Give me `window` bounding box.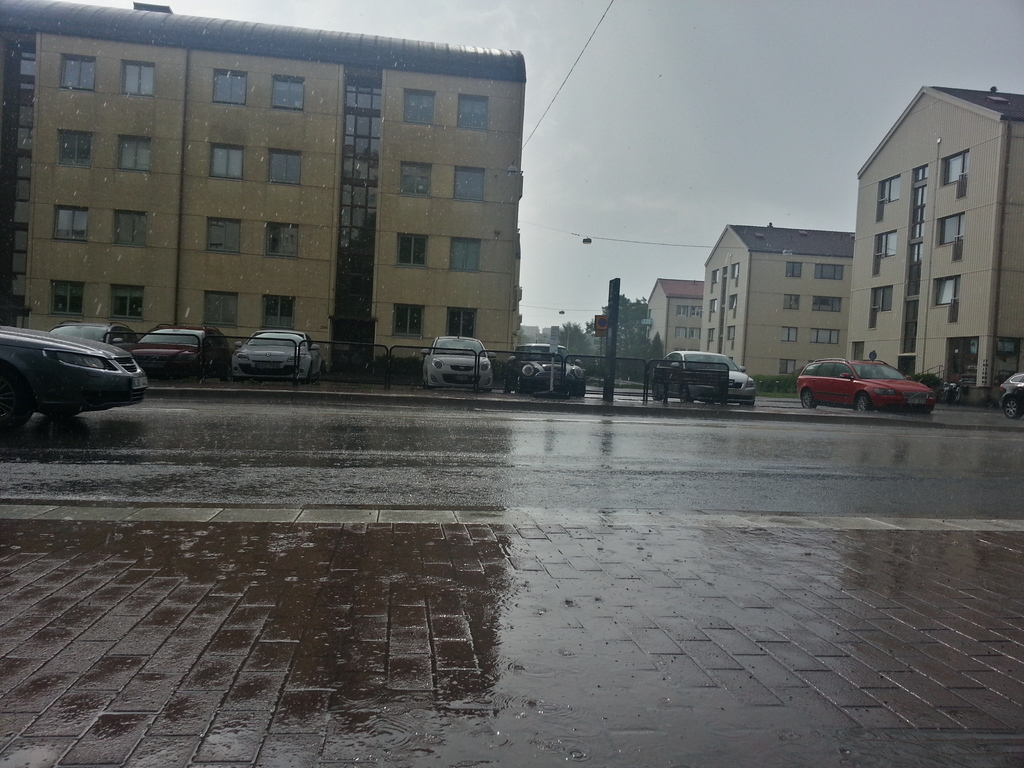
[55,205,90,241].
